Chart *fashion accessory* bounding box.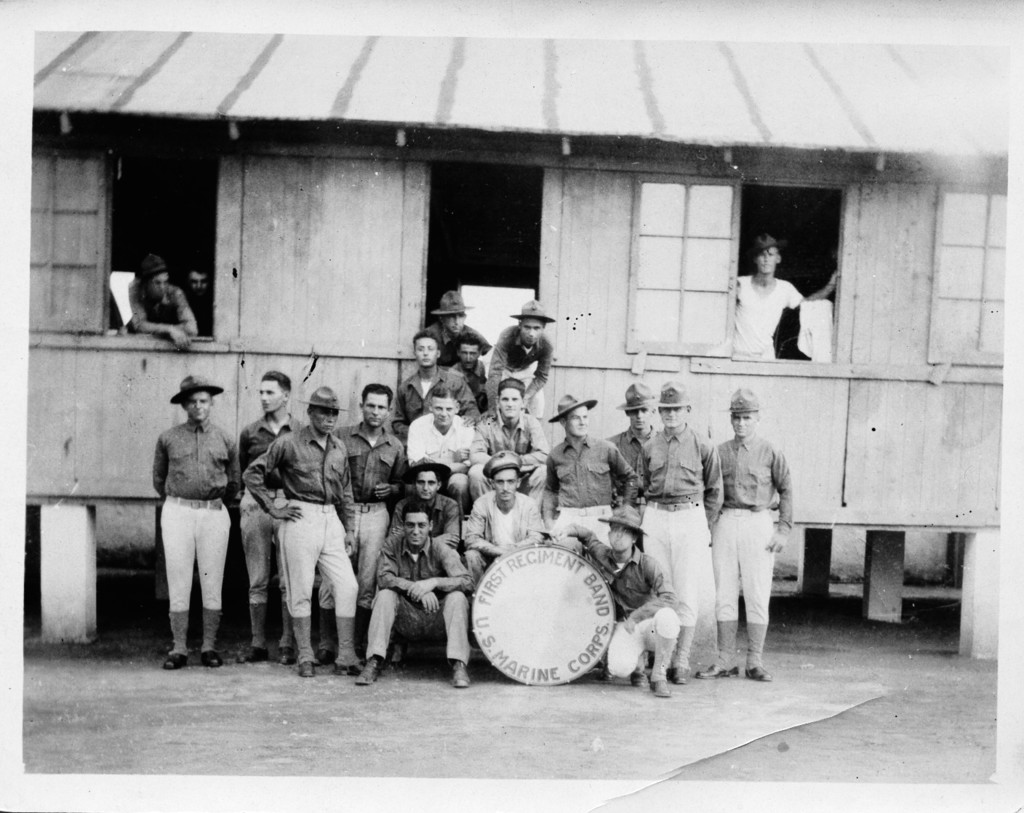
Charted: region(671, 623, 697, 665).
